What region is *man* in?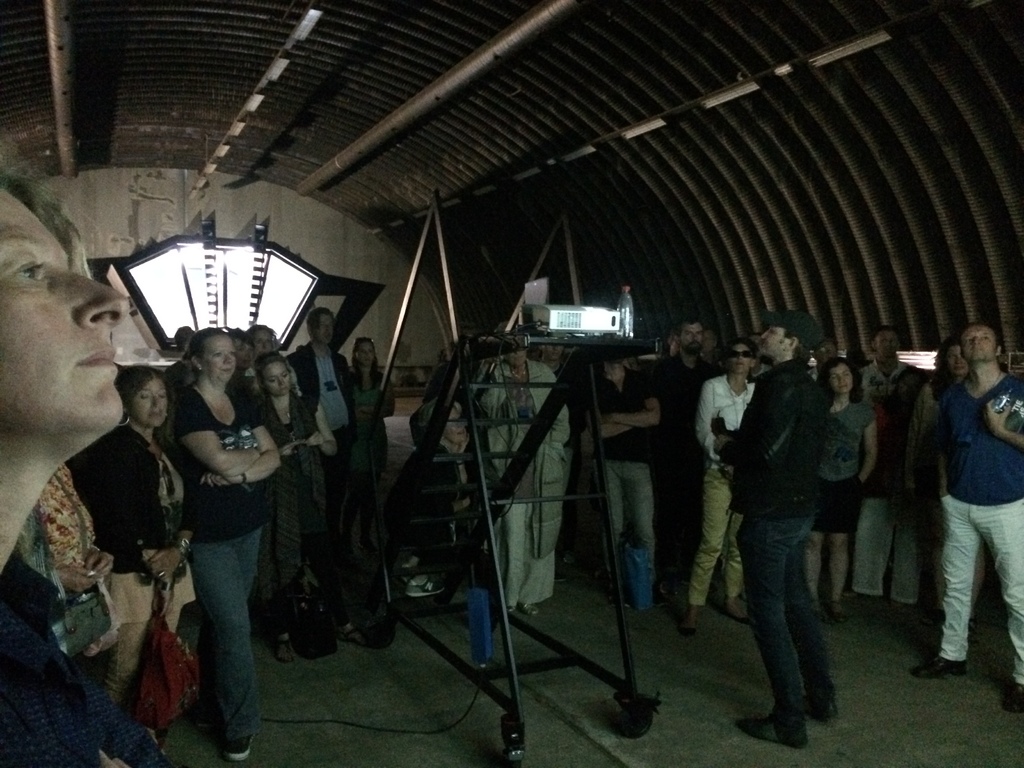
[589,358,655,623].
